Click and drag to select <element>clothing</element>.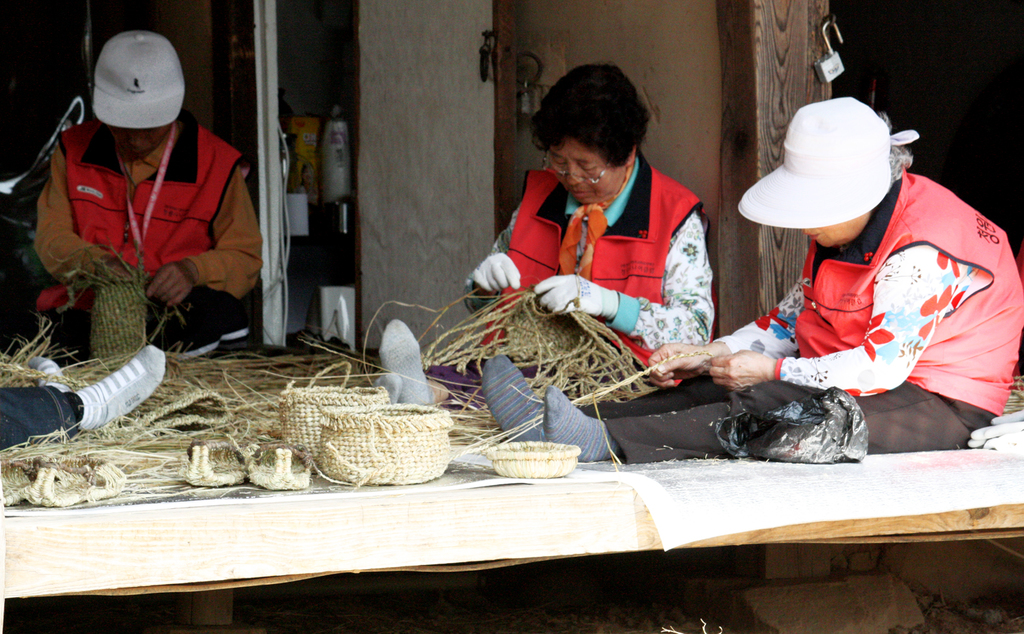
Selection: detection(496, 166, 698, 370).
